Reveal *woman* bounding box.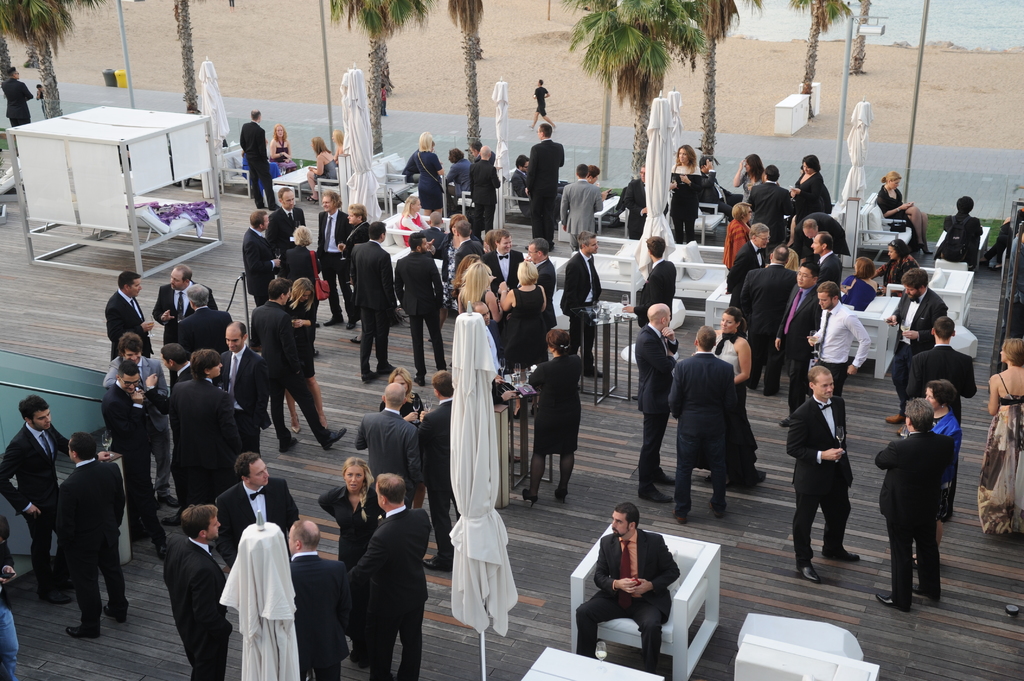
Revealed: rect(280, 267, 328, 438).
